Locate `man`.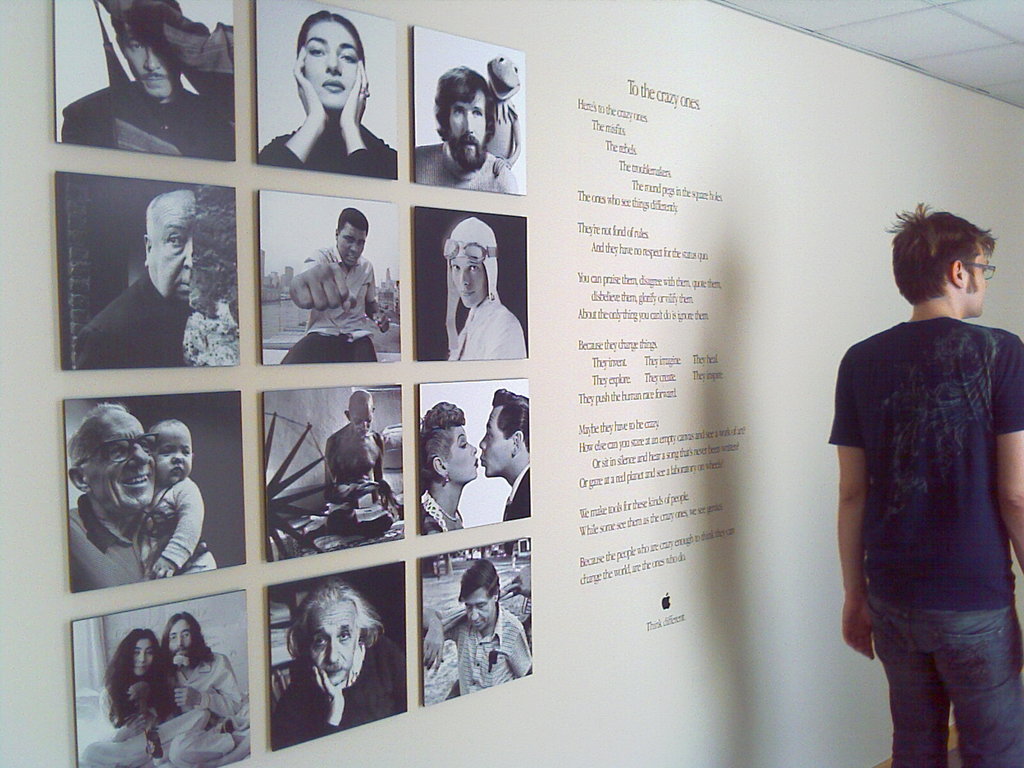
Bounding box: (x1=810, y1=167, x2=1023, y2=767).
